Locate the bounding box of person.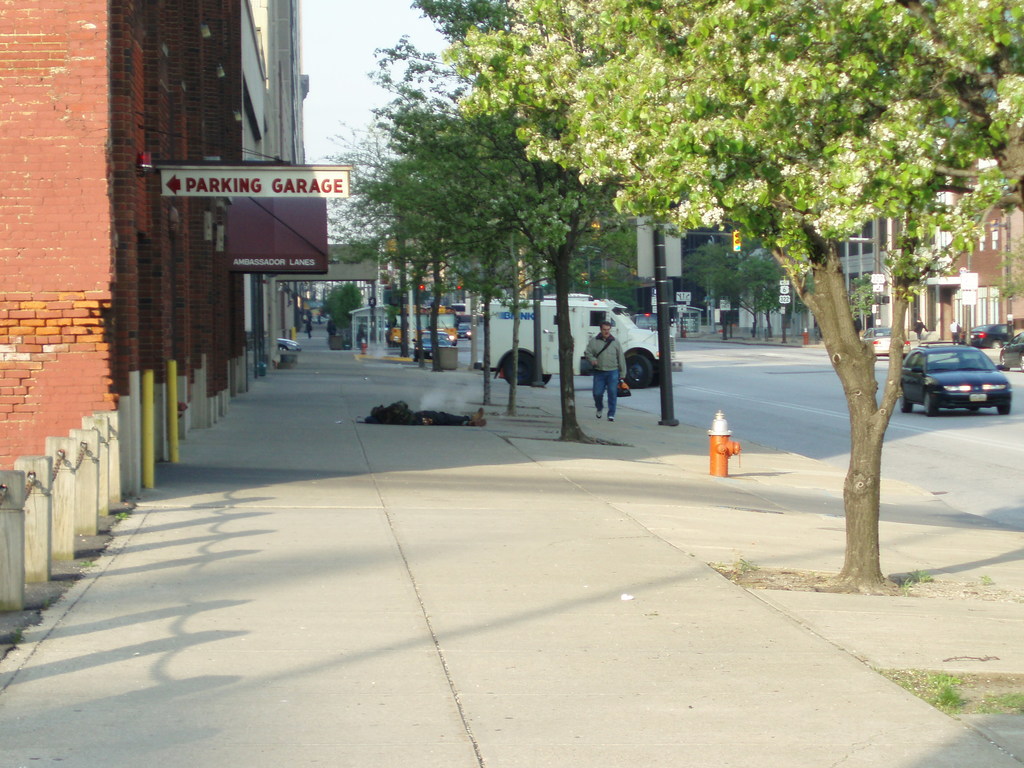
Bounding box: 586, 318, 630, 432.
